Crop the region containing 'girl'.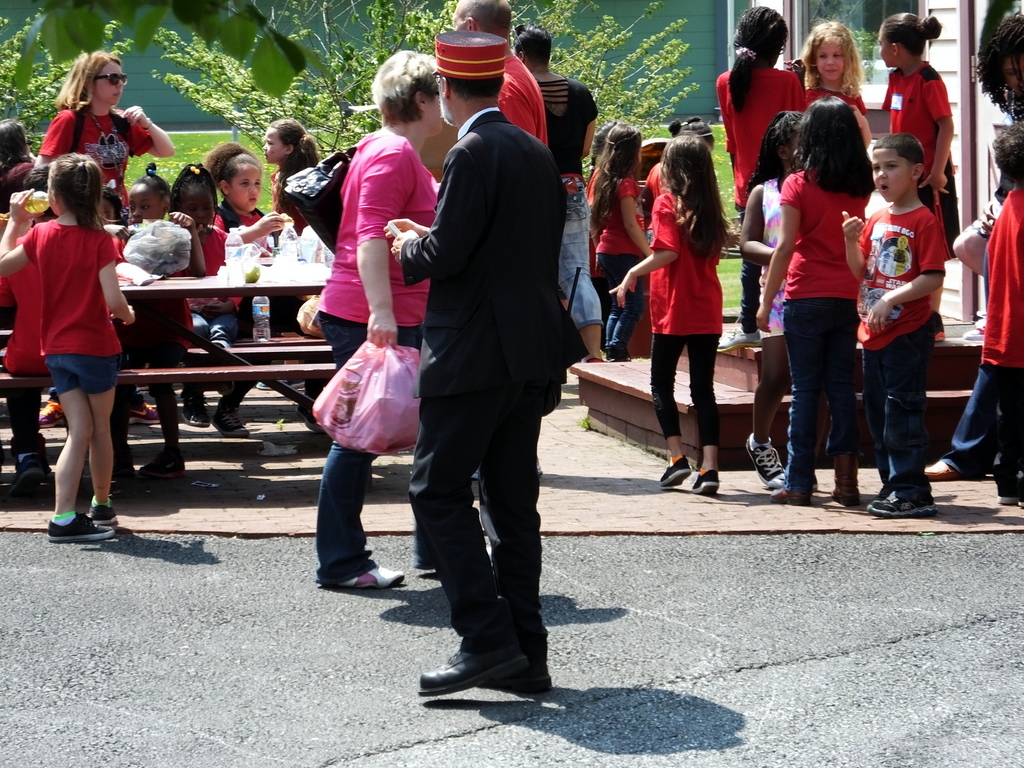
Crop region: (881, 10, 959, 257).
